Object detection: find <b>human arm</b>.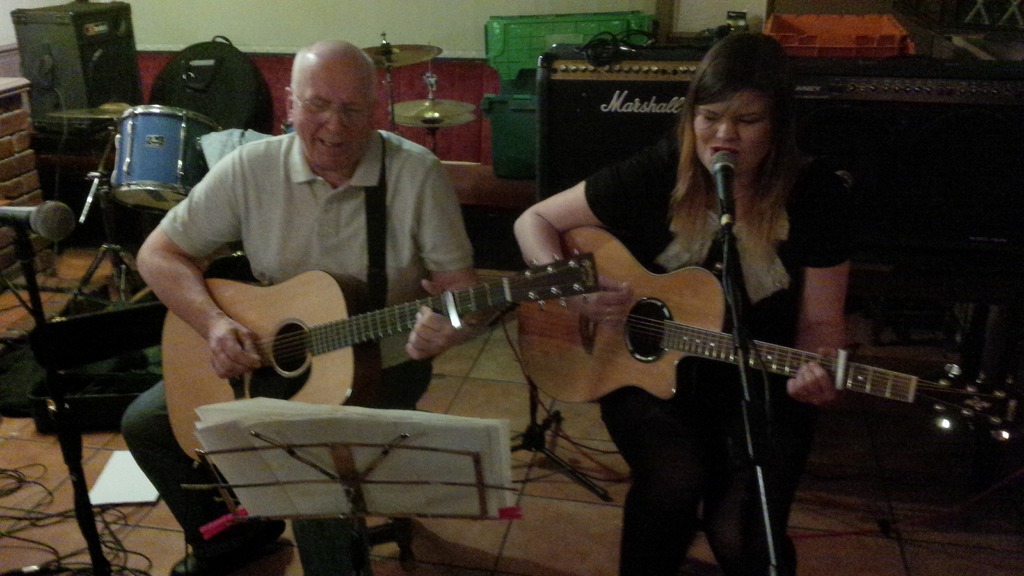
bbox=[506, 134, 689, 333].
